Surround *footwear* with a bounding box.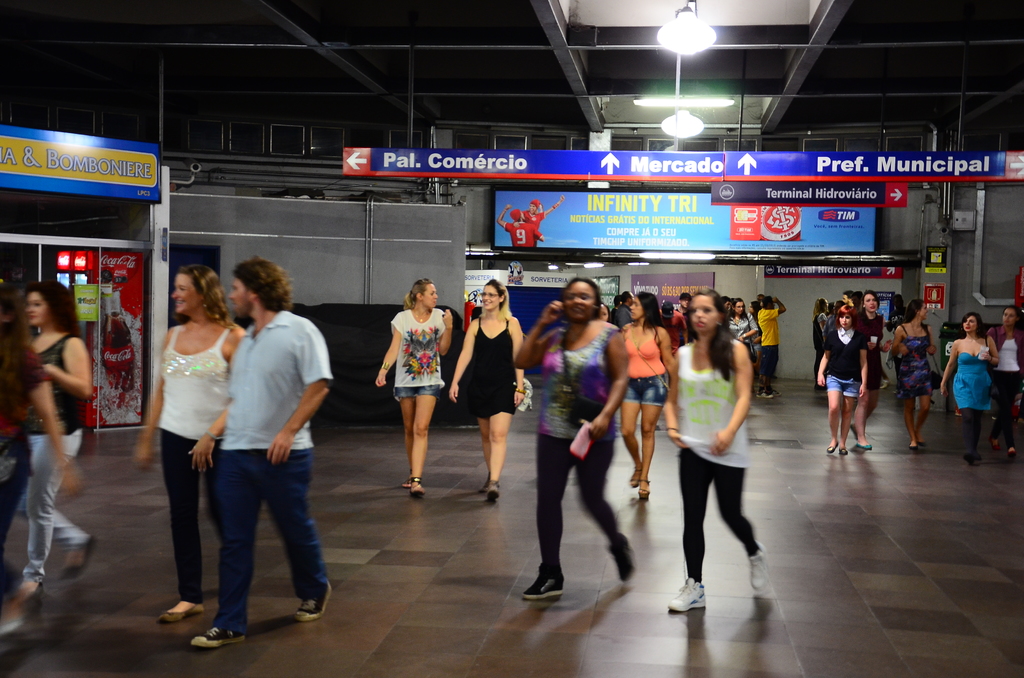
410/477/426/499.
